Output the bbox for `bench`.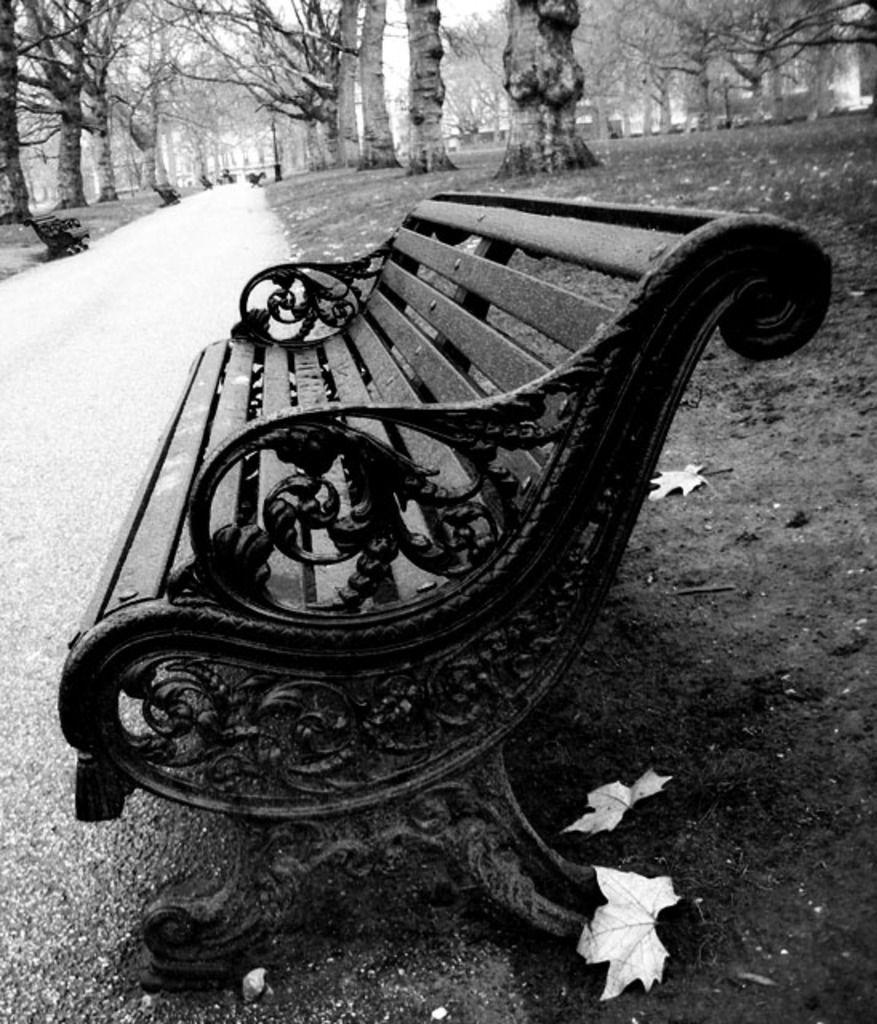
left=248, top=173, right=266, bottom=190.
